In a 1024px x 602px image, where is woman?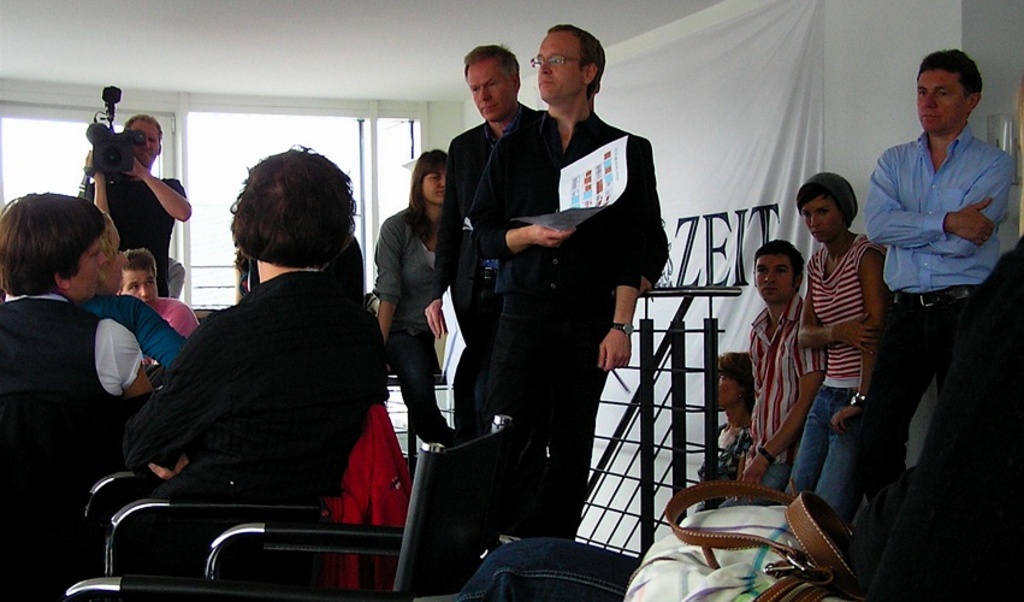
371,136,451,482.
